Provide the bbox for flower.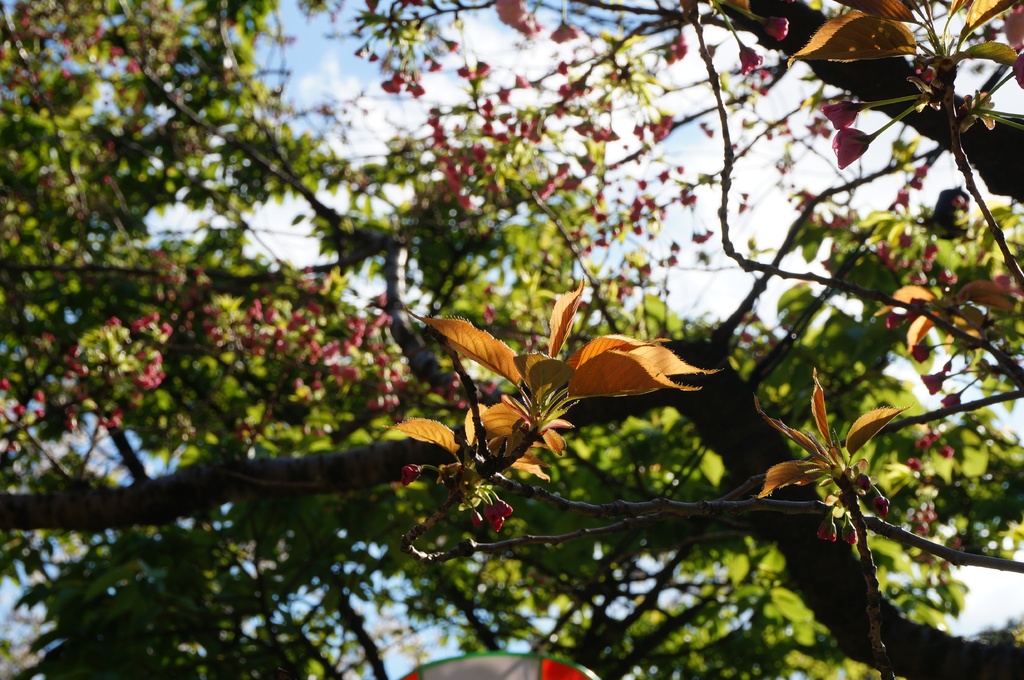
crop(425, 55, 429, 67).
